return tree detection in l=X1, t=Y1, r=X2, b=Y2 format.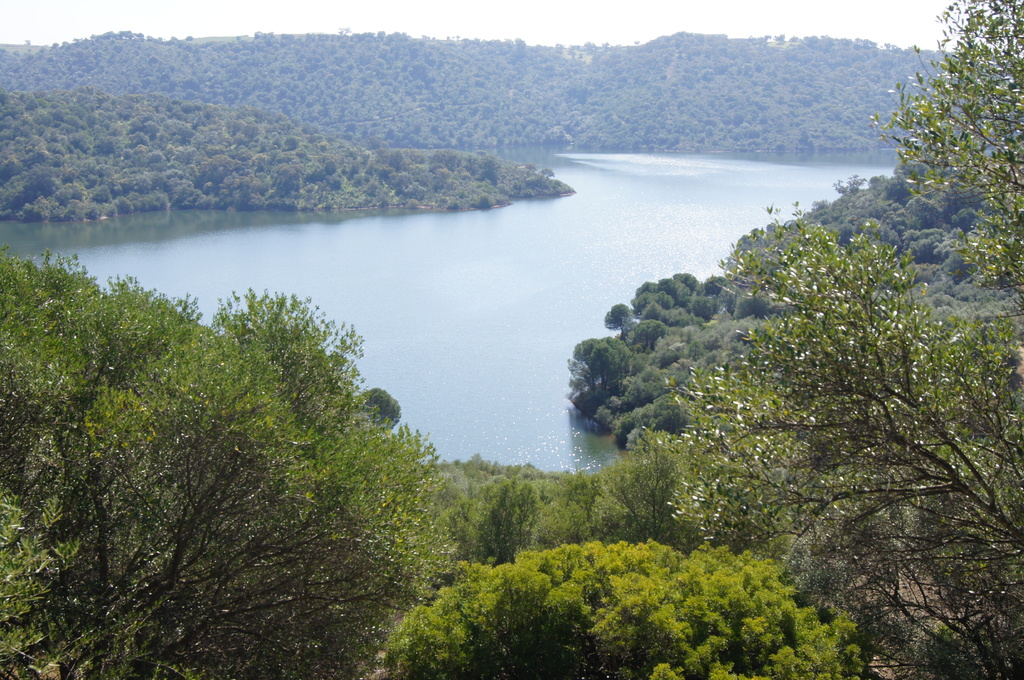
l=218, t=289, r=376, b=457.
